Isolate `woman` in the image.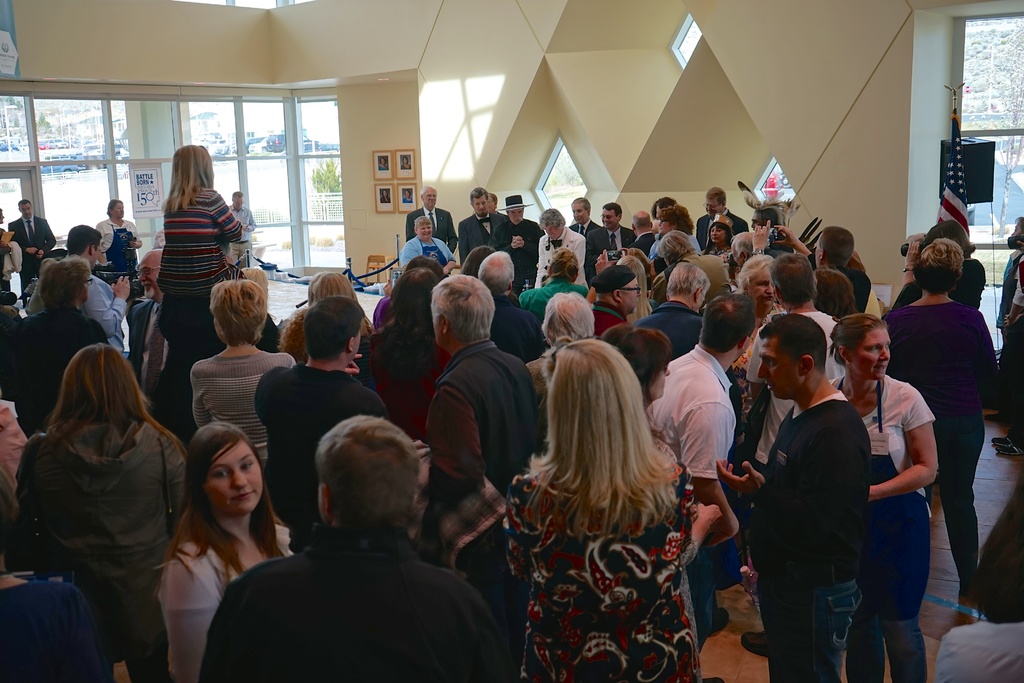
Isolated region: [x1=399, y1=217, x2=458, y2=275].
